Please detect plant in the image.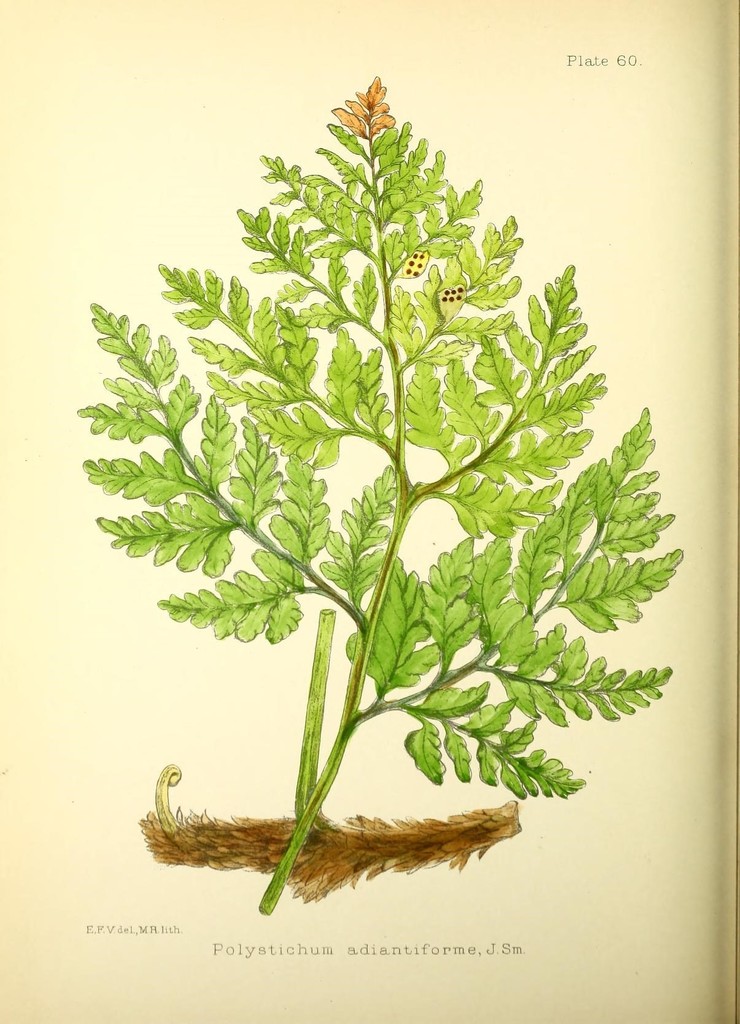
[59, 27, 689, 955].
